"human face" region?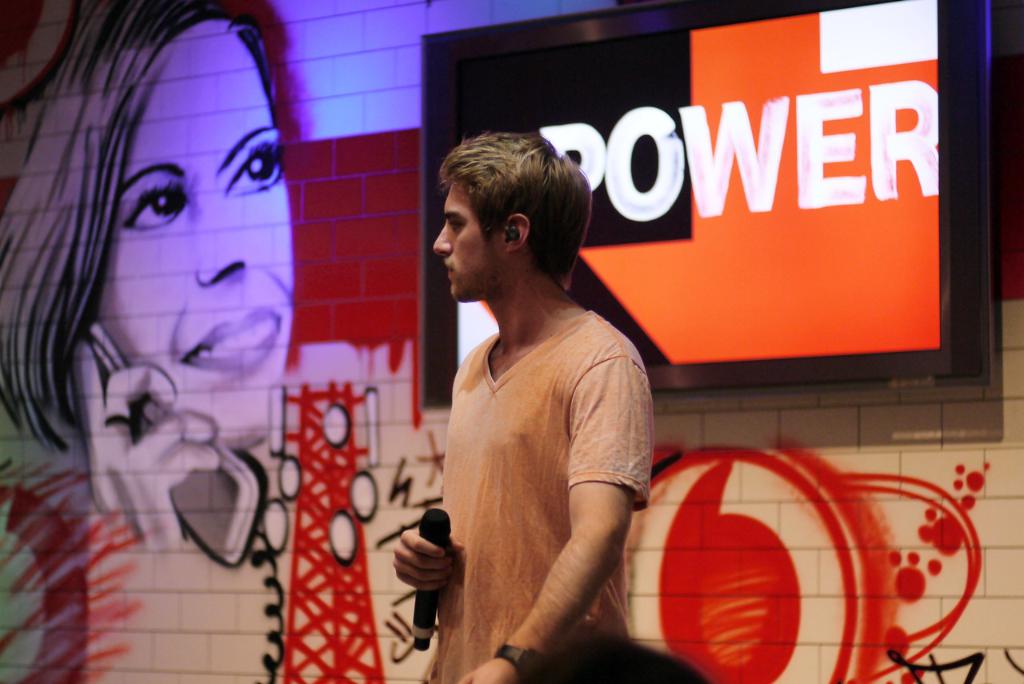
<box>90,37,297,453</box>
